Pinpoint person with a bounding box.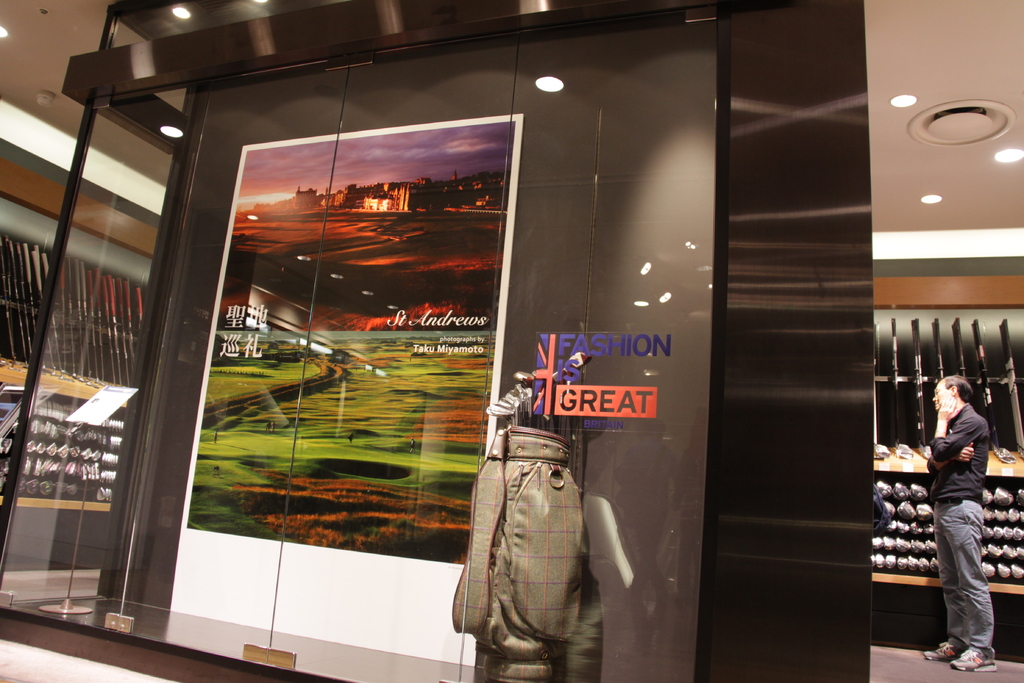
x1=931 y1=366 x2=1002 y2=610.
